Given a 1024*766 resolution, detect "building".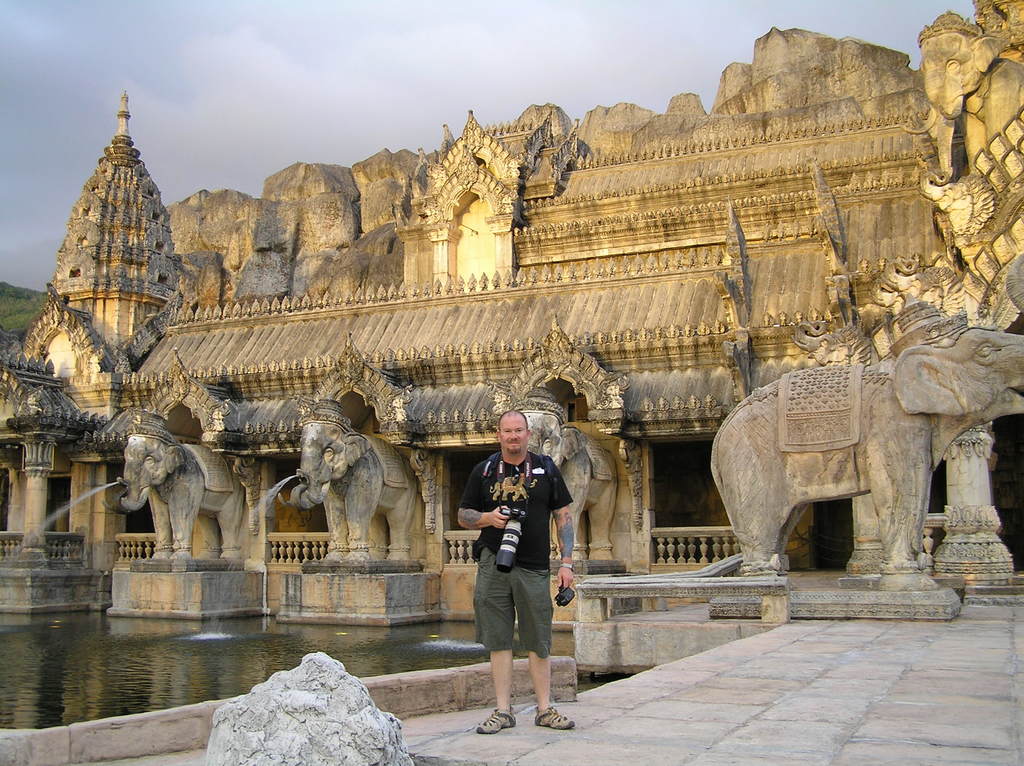
BBox(0, 0, 1023, 677).
